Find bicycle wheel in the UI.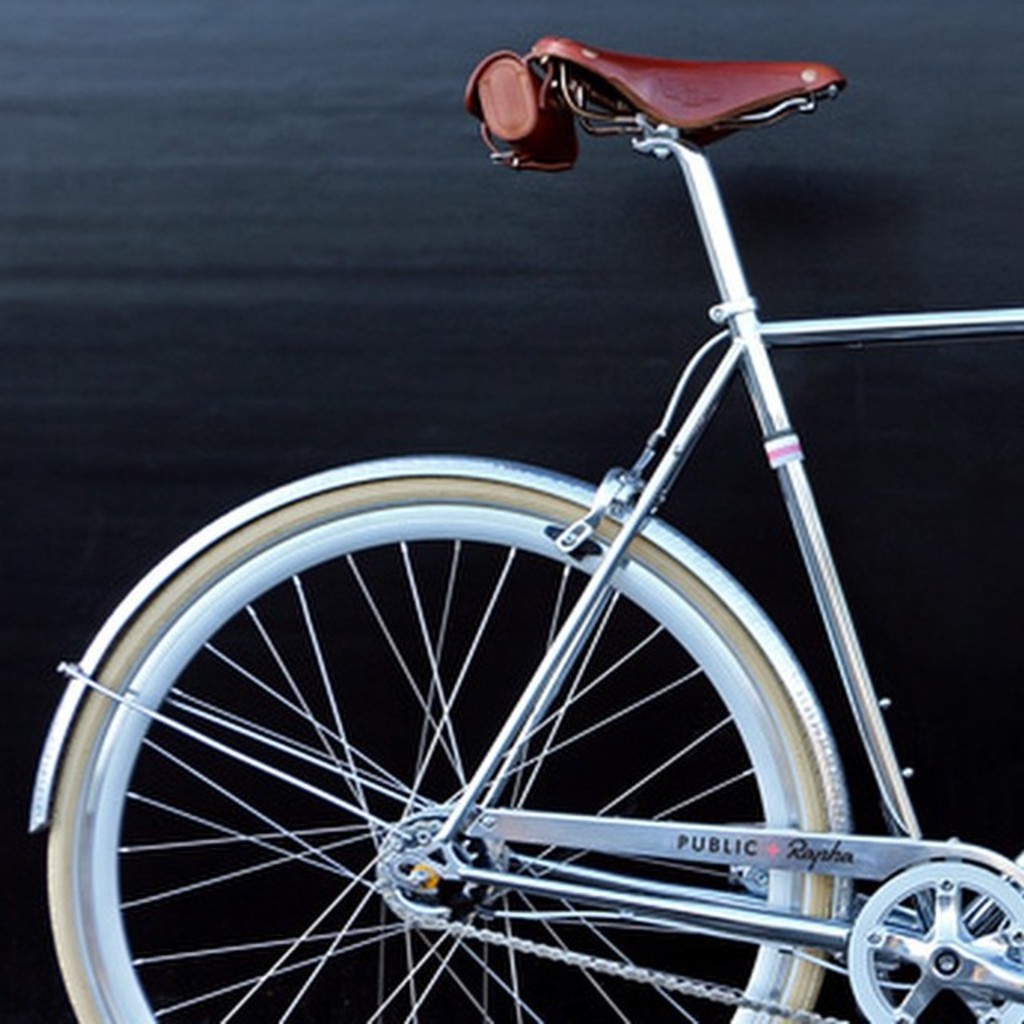
UI element at box=[32, 472, 834, 1022].
